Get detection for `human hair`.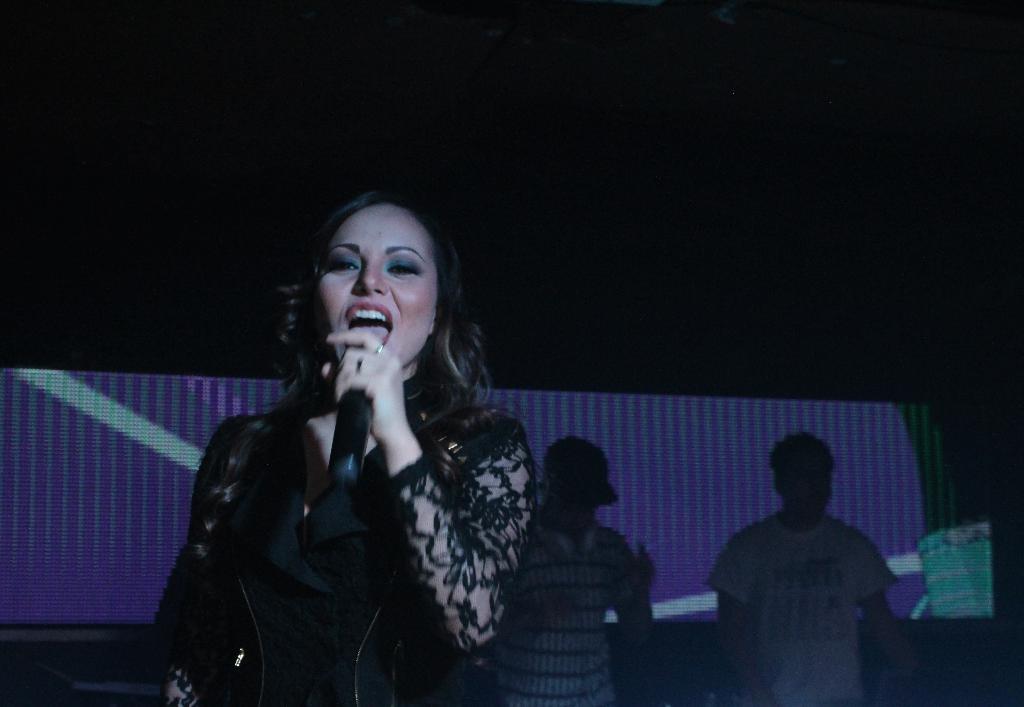
Detection: [222, 188, 492, 492].
